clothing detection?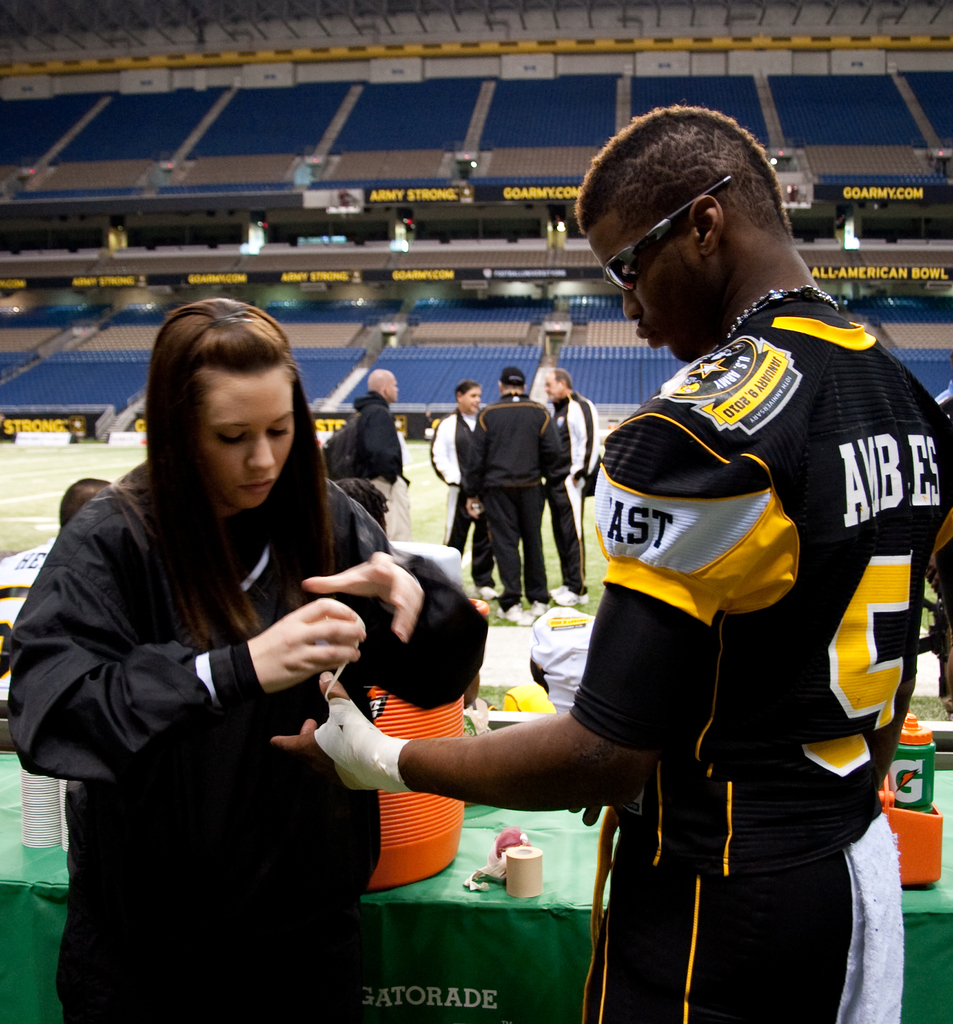
{"x1": 474, "y1": 397, "x2": 559, "y2": 610}
